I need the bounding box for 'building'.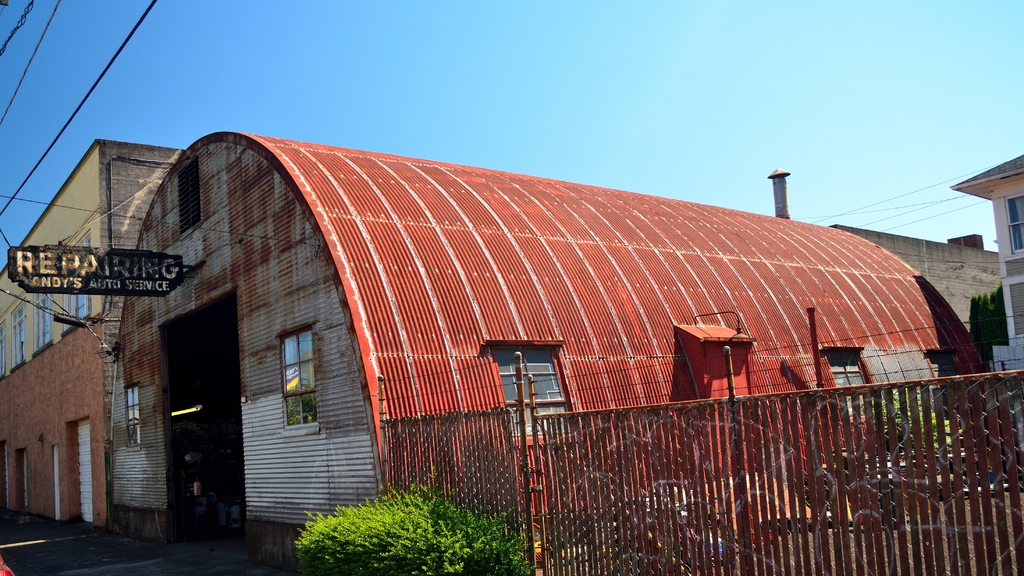
Here it is: Rect(109, 129, 977, 575).
